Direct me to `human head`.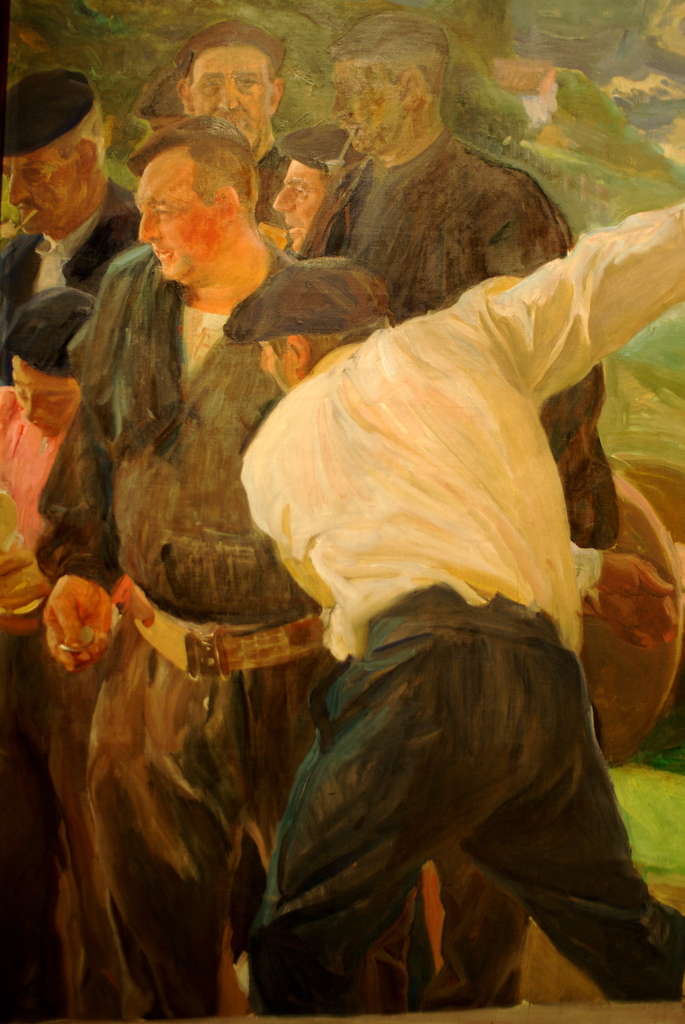
Direction: [273,135,350,252].
